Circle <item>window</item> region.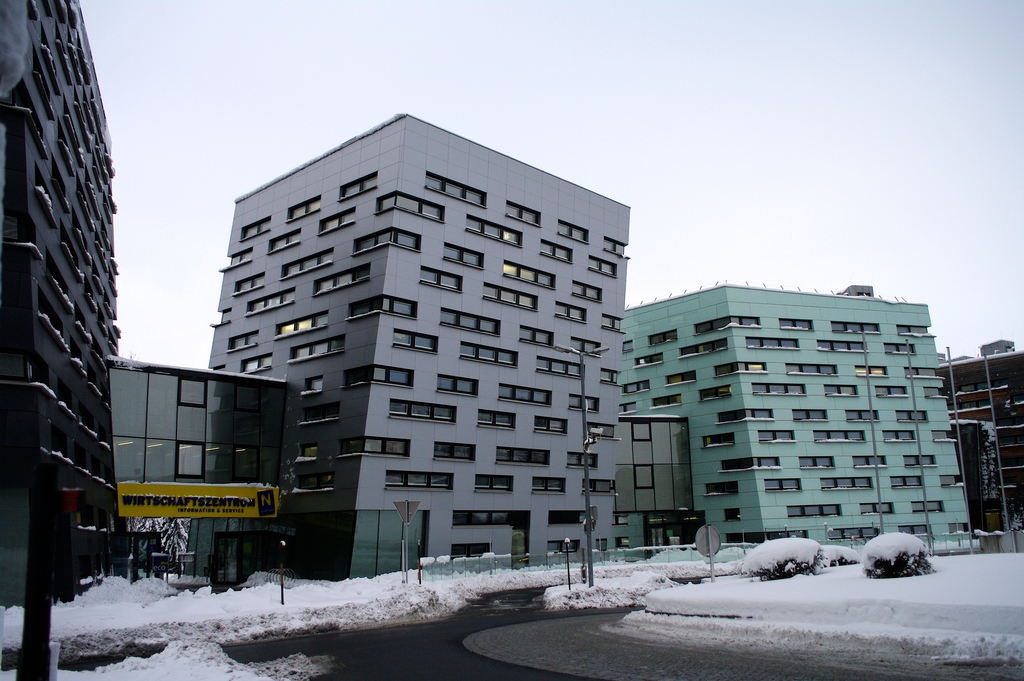
Region: 375,190,442,224.
